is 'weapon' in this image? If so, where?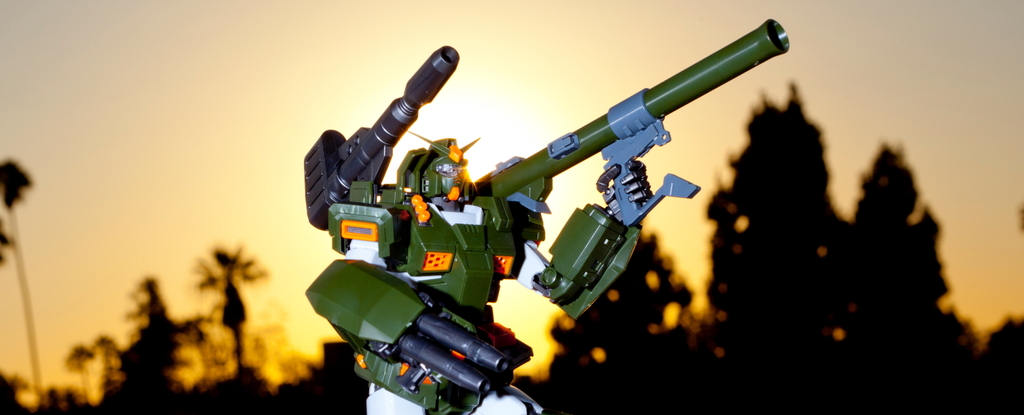
Yes, at 292 41 454 225.
